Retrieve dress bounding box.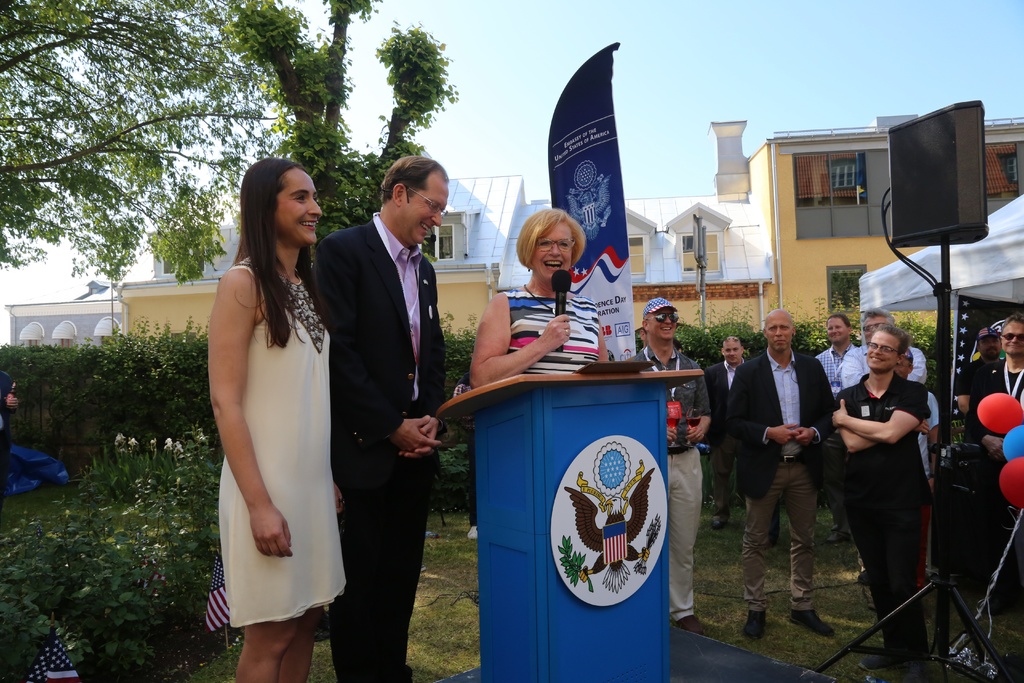
Bounding box: 216:252:350:628.
